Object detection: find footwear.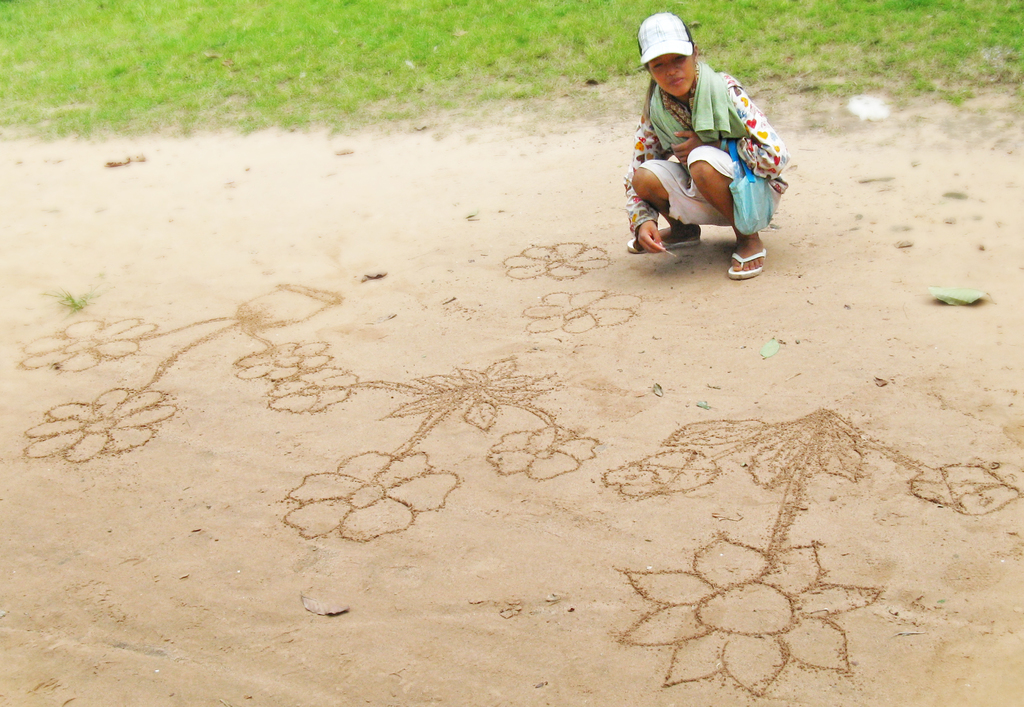
pyautogui.locateOnScreen(730, 250, 768, 277).
